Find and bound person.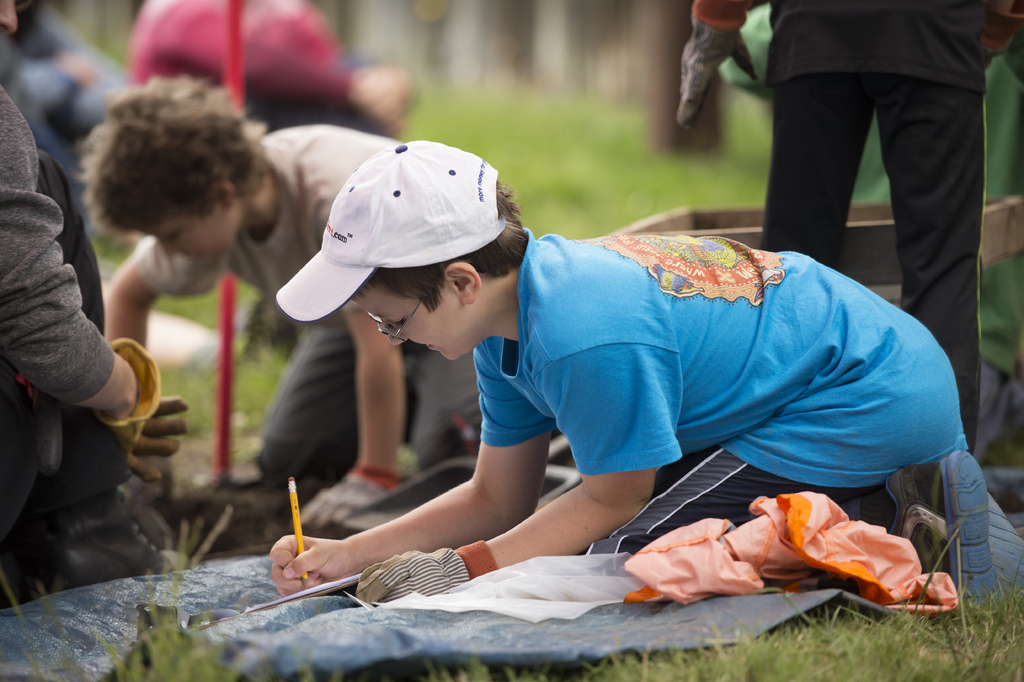
Bound: BBox(0, 0, 195, 603).
